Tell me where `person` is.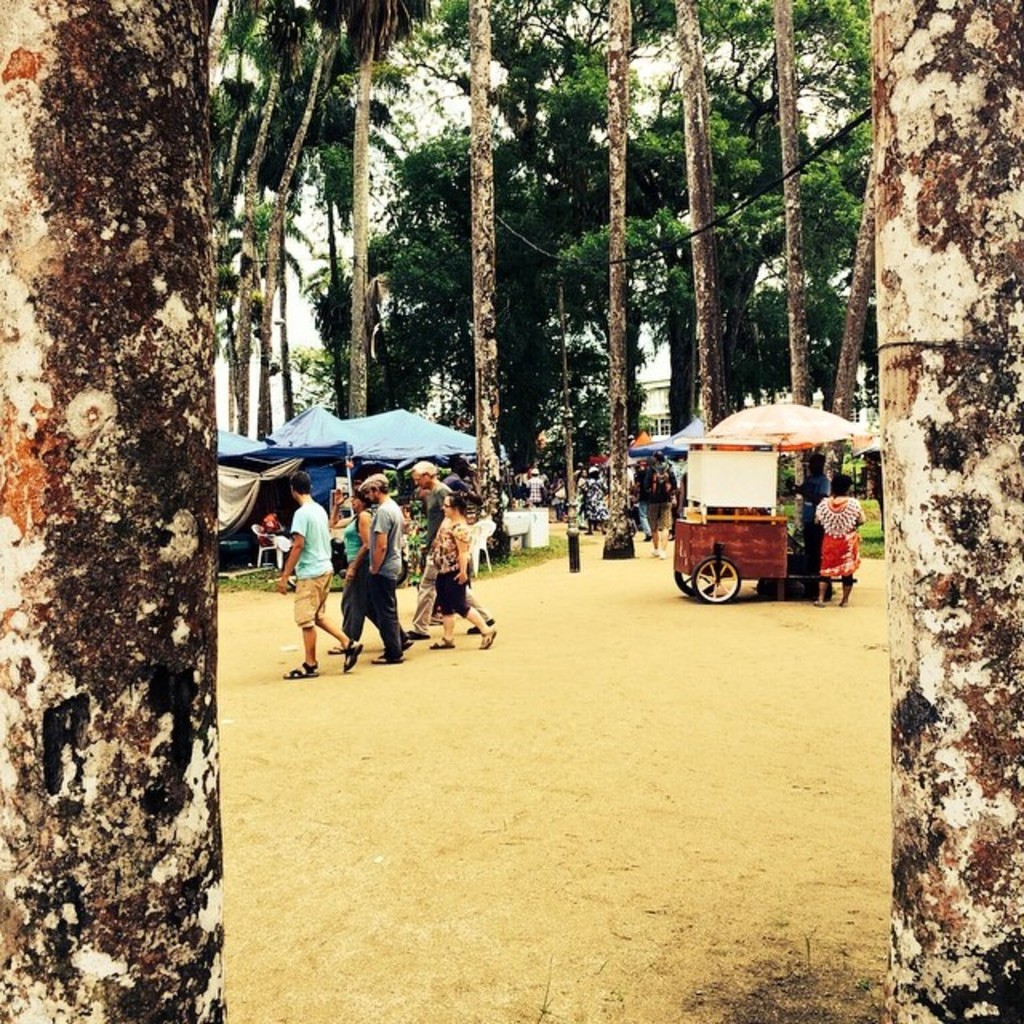
`person` is at [416,458,456,646].
